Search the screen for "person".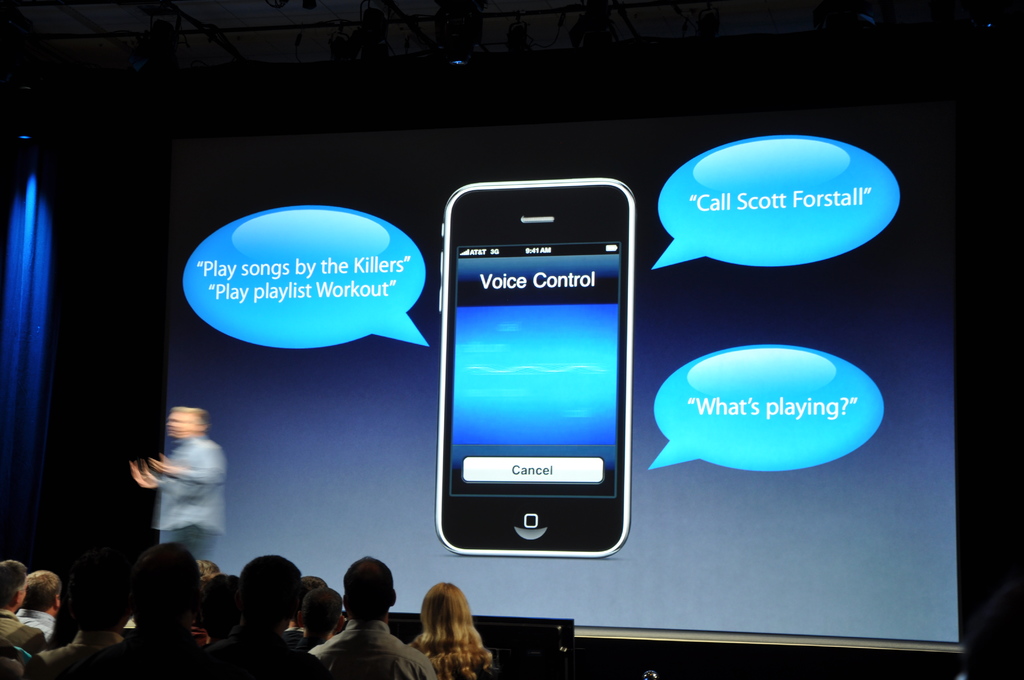
Found at <bbox>410, 583, 490, 679</bbox>.
